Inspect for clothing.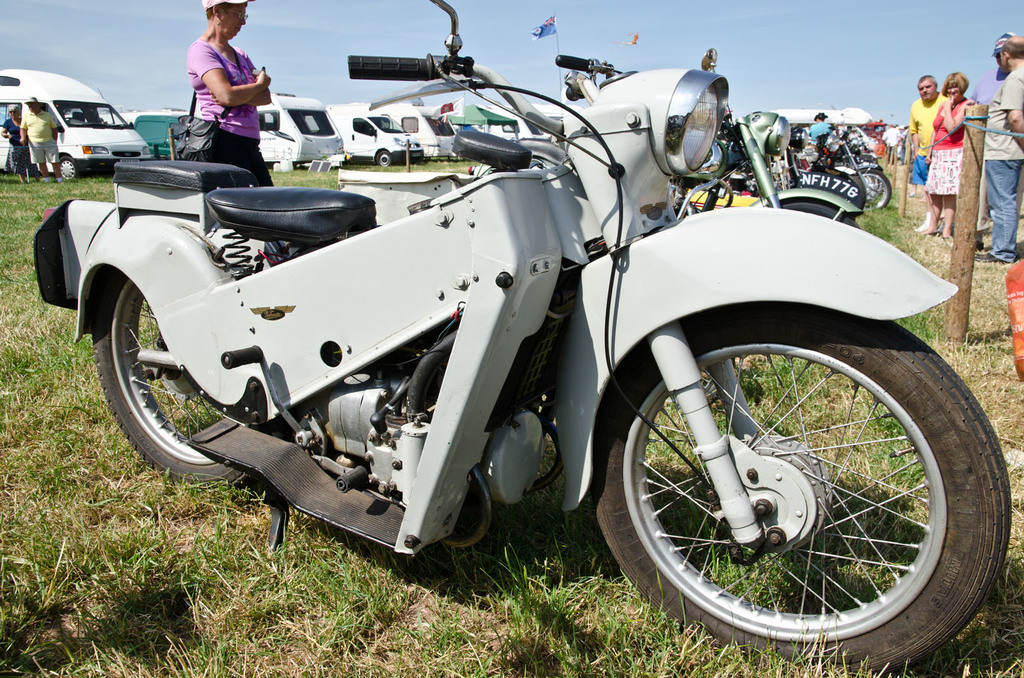
Inspection: x1=0, y1=114, x2=26, y2=178.
